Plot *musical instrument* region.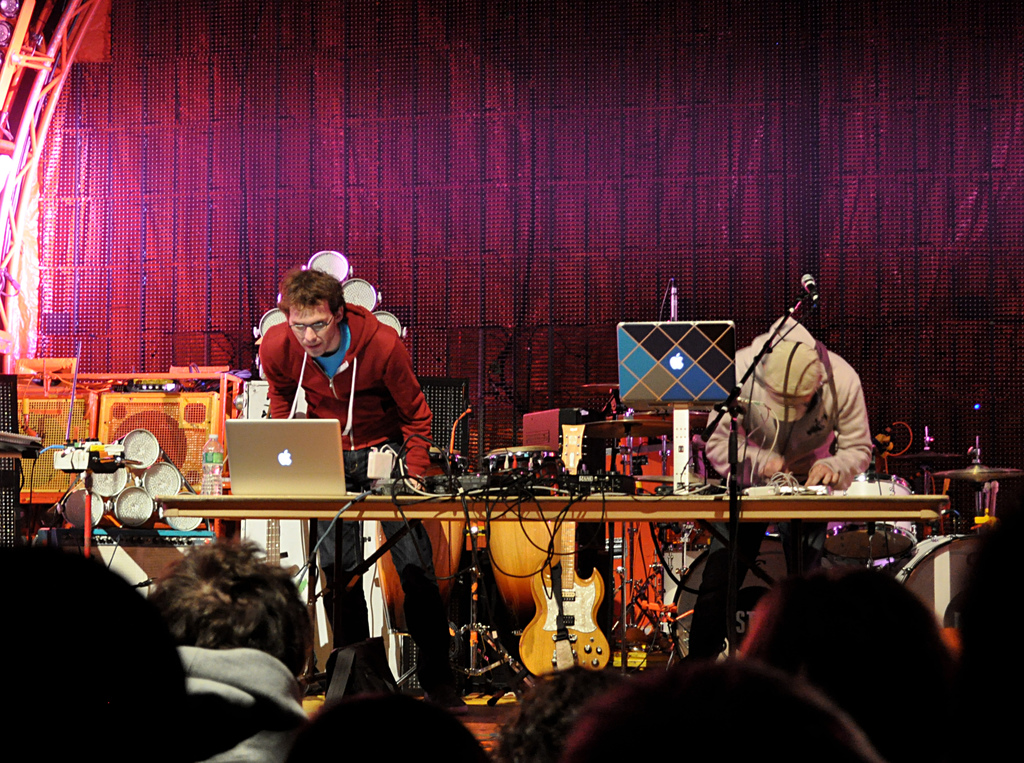
Plotted at {"x1": 581, "y1": 406, "x2": 716, "y2": 448}.
